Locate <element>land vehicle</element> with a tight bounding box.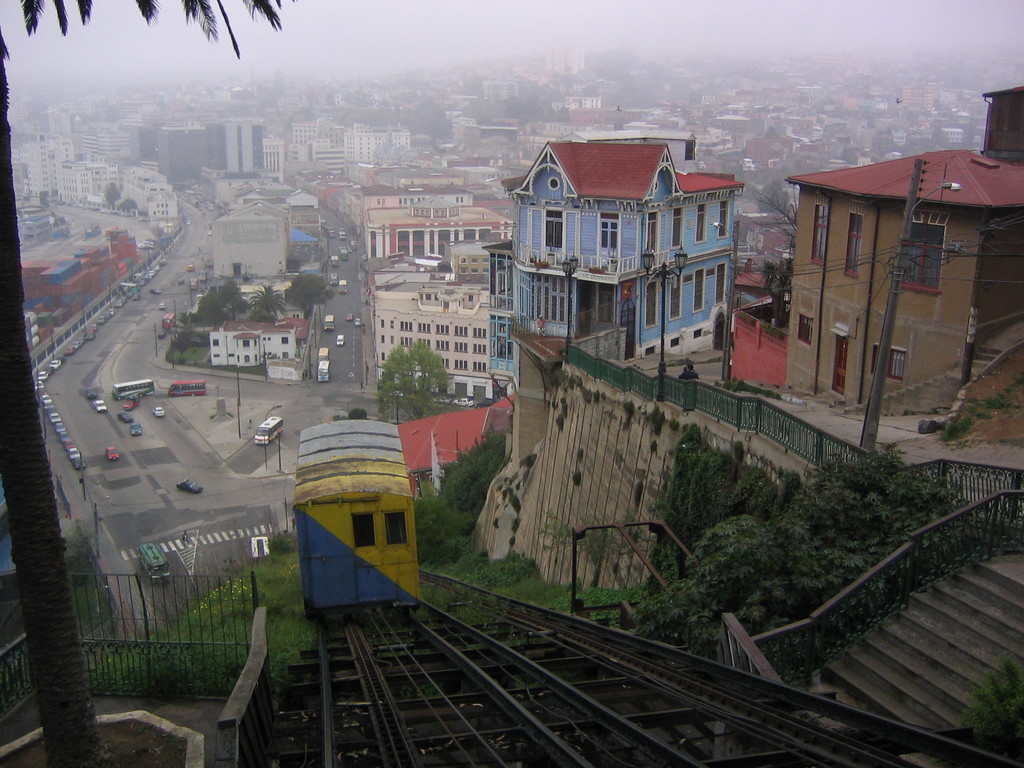
(x1=67, y1=440, x2=70, y2=446).
